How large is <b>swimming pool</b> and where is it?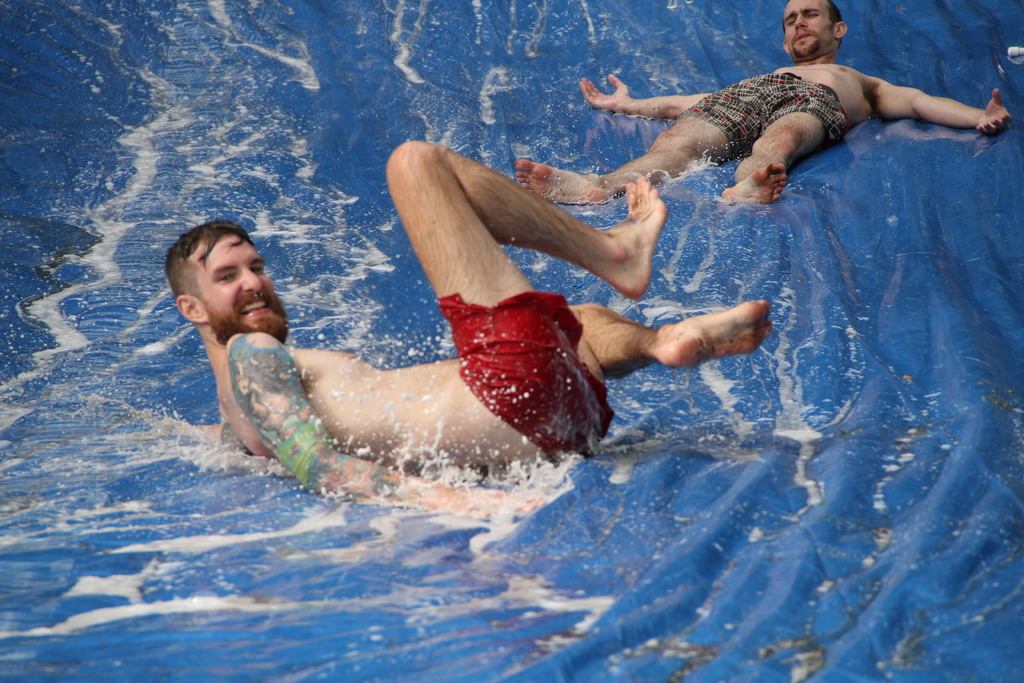
Bounding box: select_region(0, 0, 1023, 682).
